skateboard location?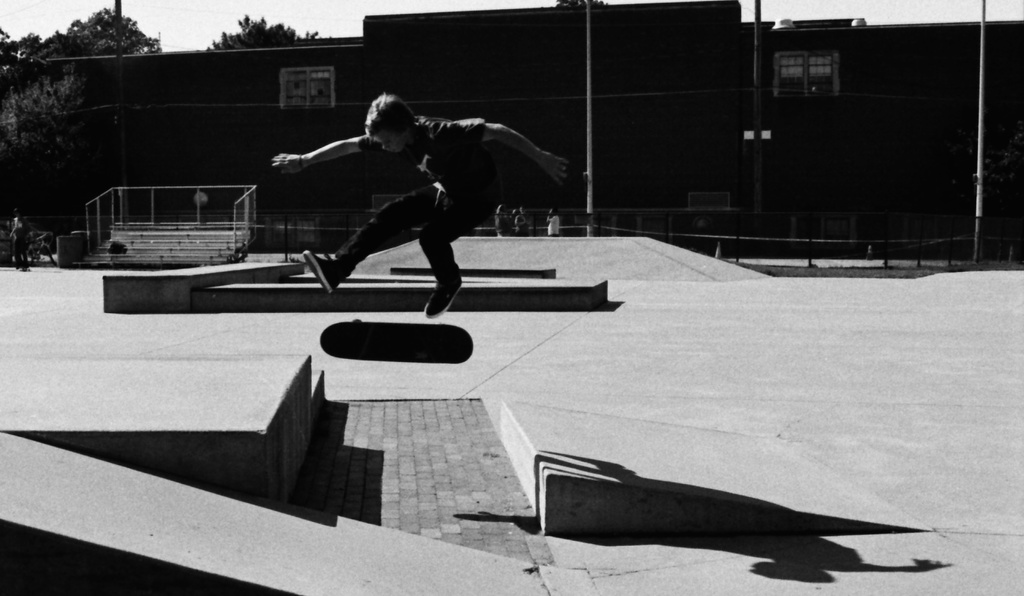
[319,317,474,363]
